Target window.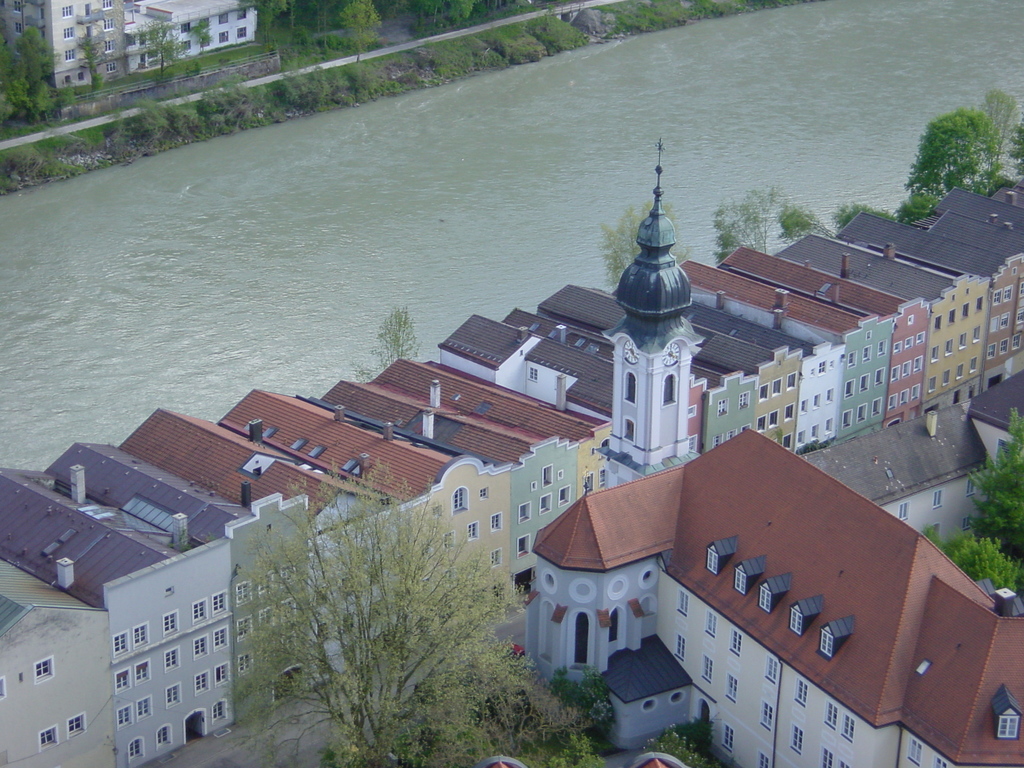
Target region: (790, 678, 811, 708).
